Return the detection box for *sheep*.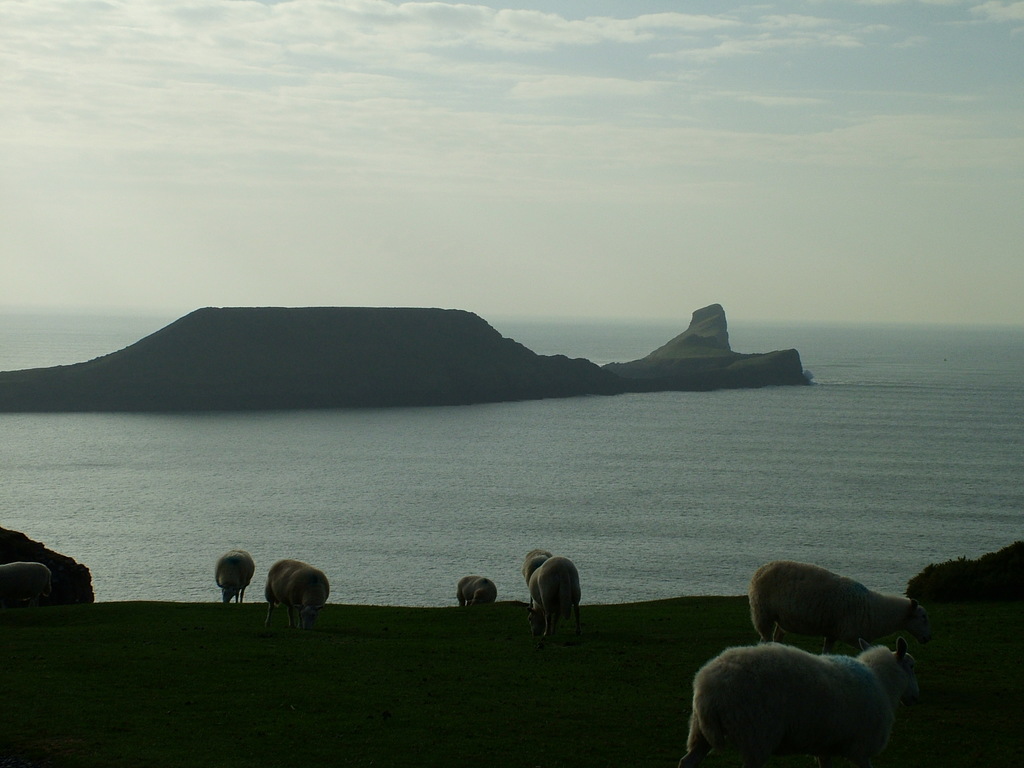
(520, 552, 551, 579).
